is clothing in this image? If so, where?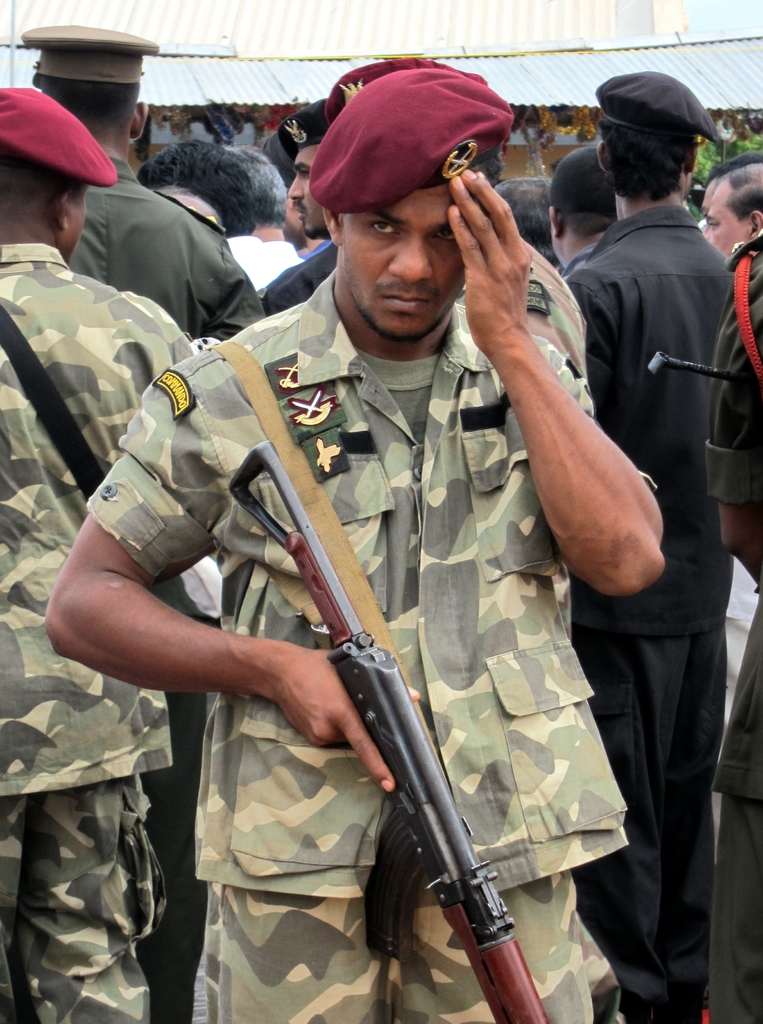
Yes, at bbox(0, 77, 204, 1023).
